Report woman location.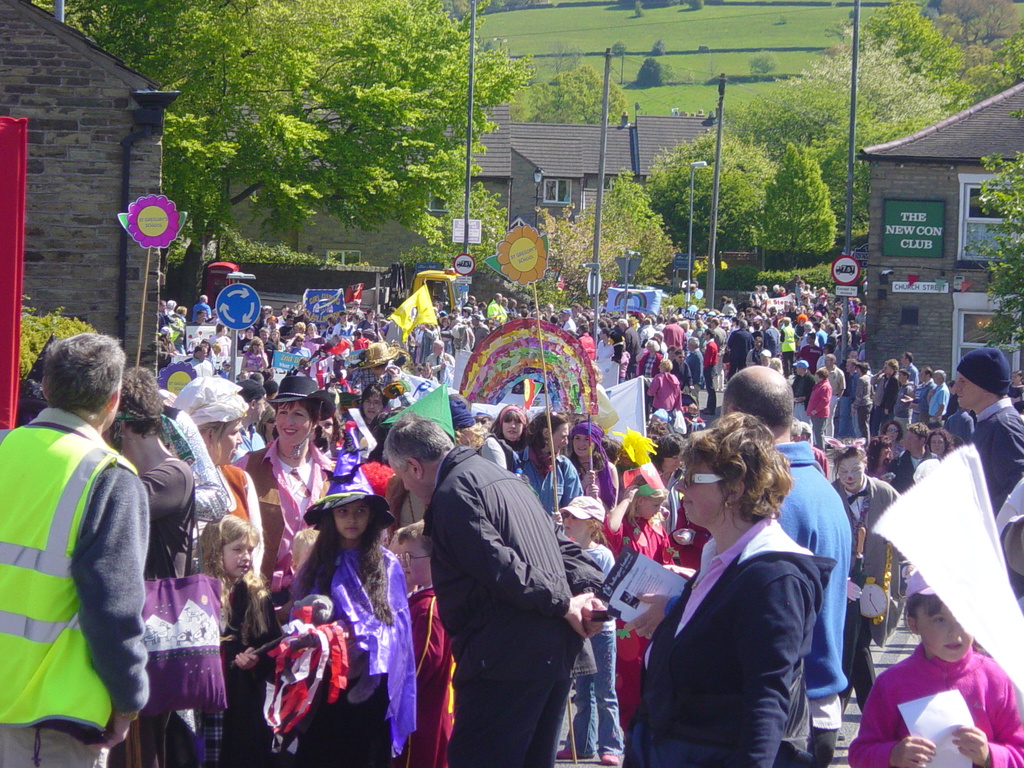
Report: box(646, 431, 685, 534).
